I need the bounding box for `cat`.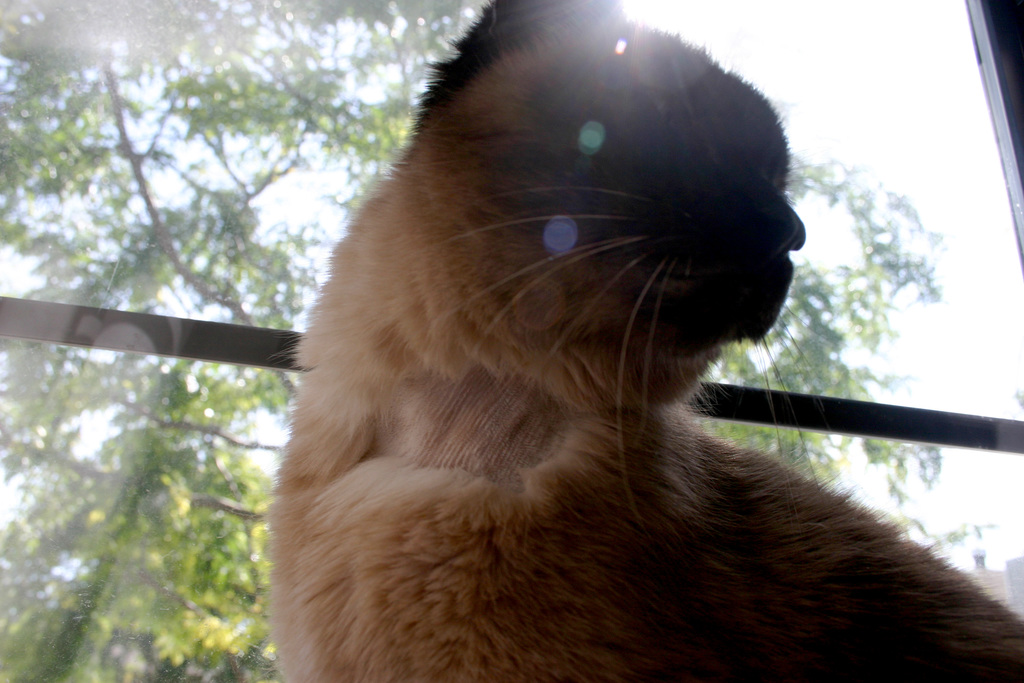
Here it is: {"left": 261, "top": 0, "right": 1023, "bottom": 682}.
